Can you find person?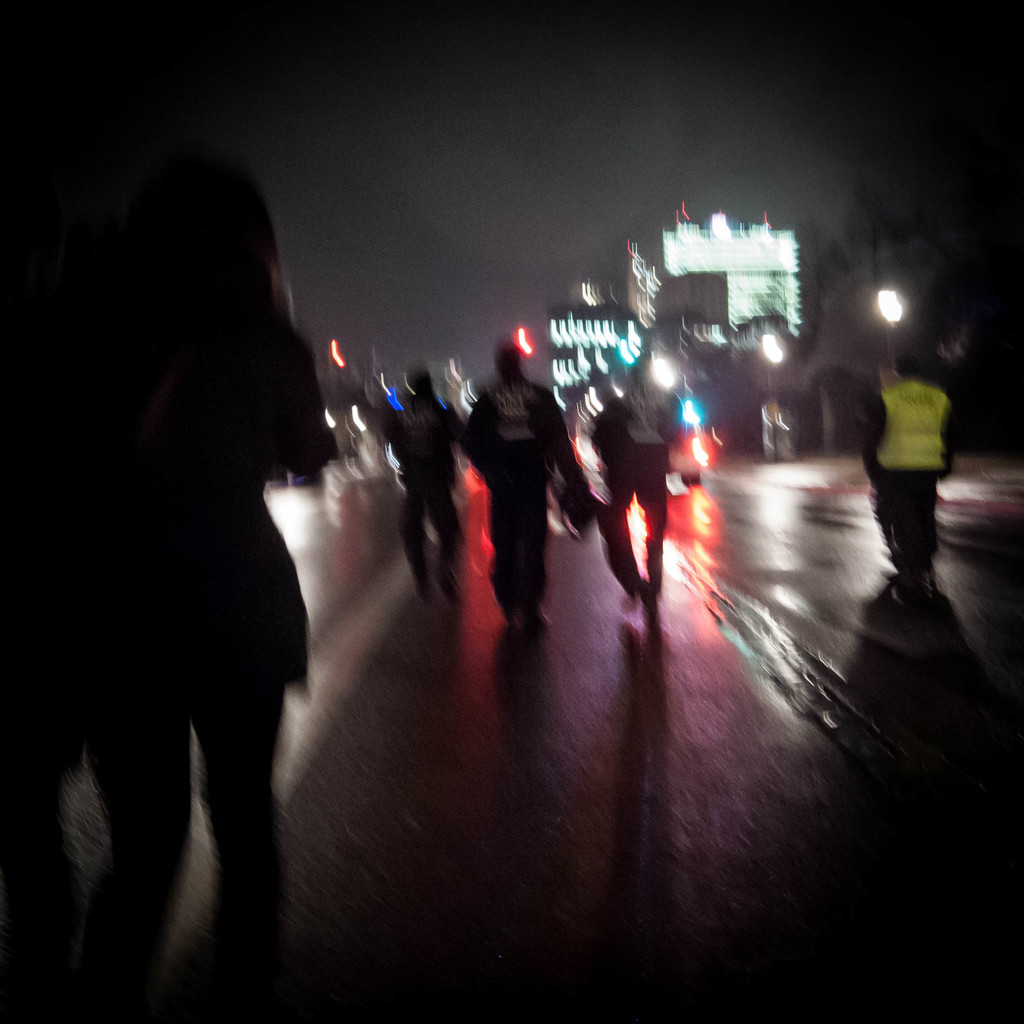
Yes, bounding box: (39, 116, 335, 1004).
